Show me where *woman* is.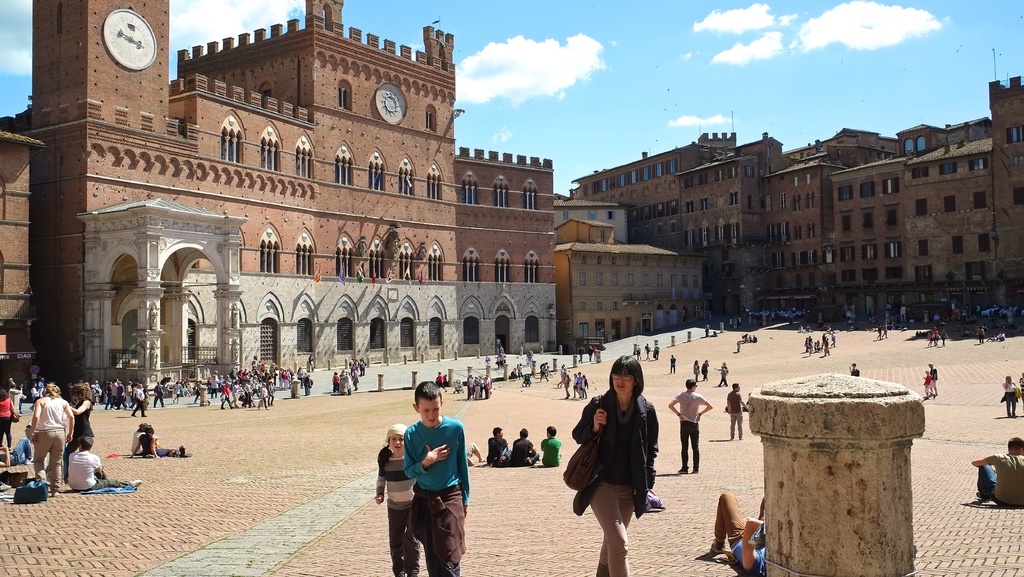
*woman* is at bbox=(0, 387, 19, 446).
